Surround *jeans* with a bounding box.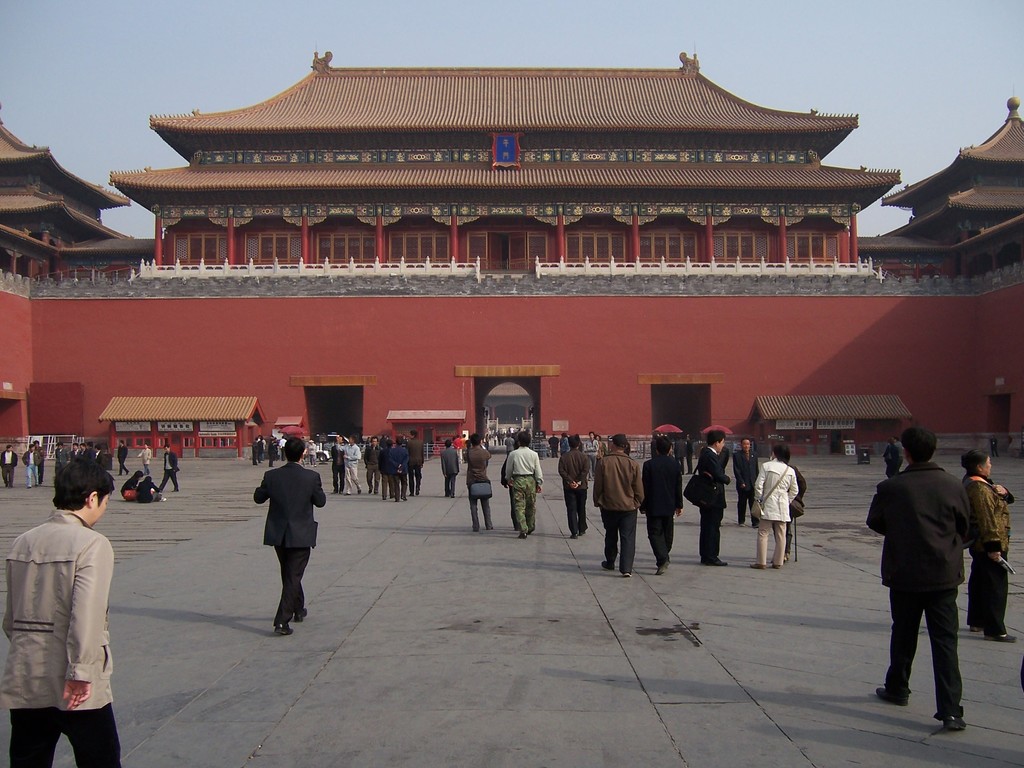
(x1=26, y1=465, x2=39, y2=486).
